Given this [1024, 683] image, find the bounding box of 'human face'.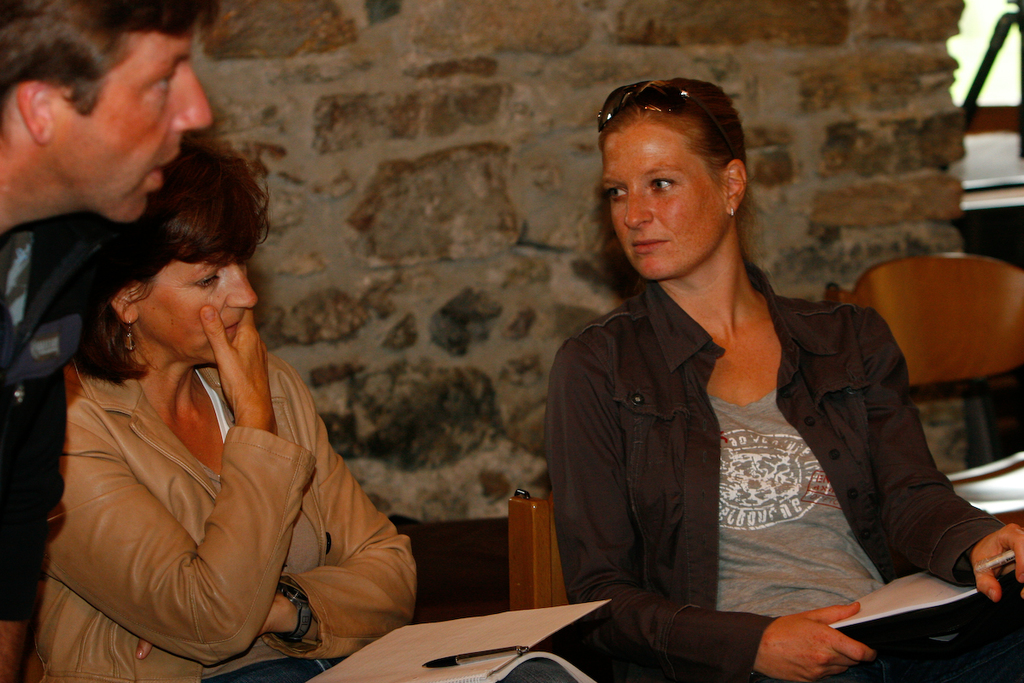
Rect(54, 28, 211, 221).
